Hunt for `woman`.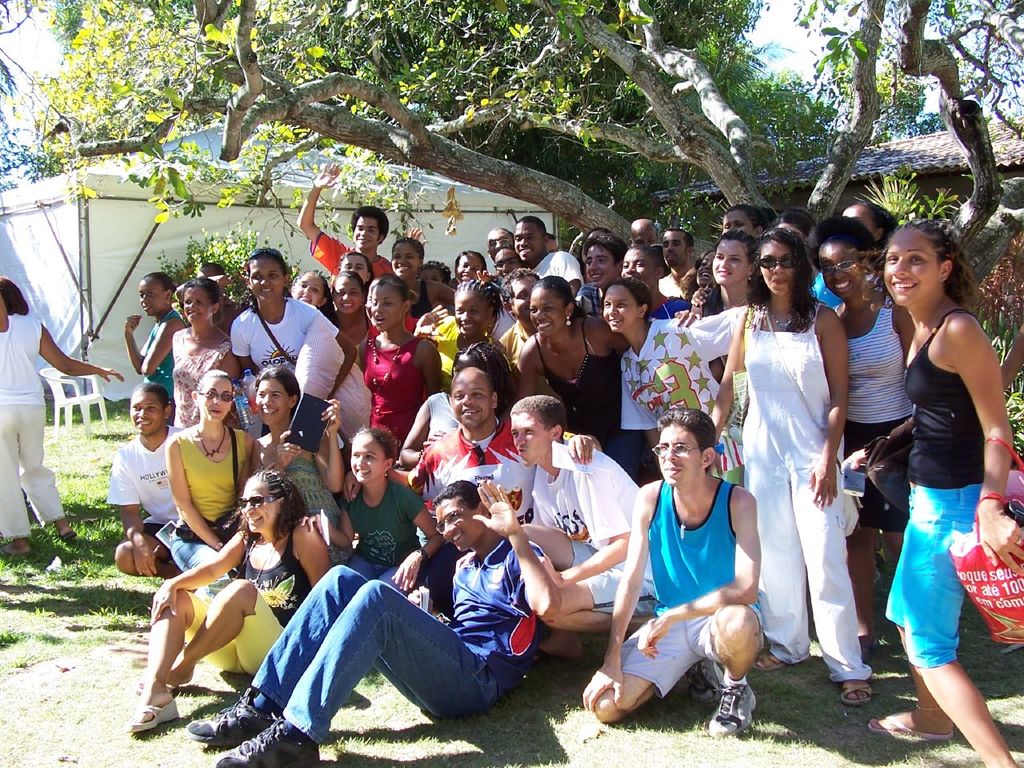
Hunted down at [x1=321, y1=269, x2=374, y2=371].
